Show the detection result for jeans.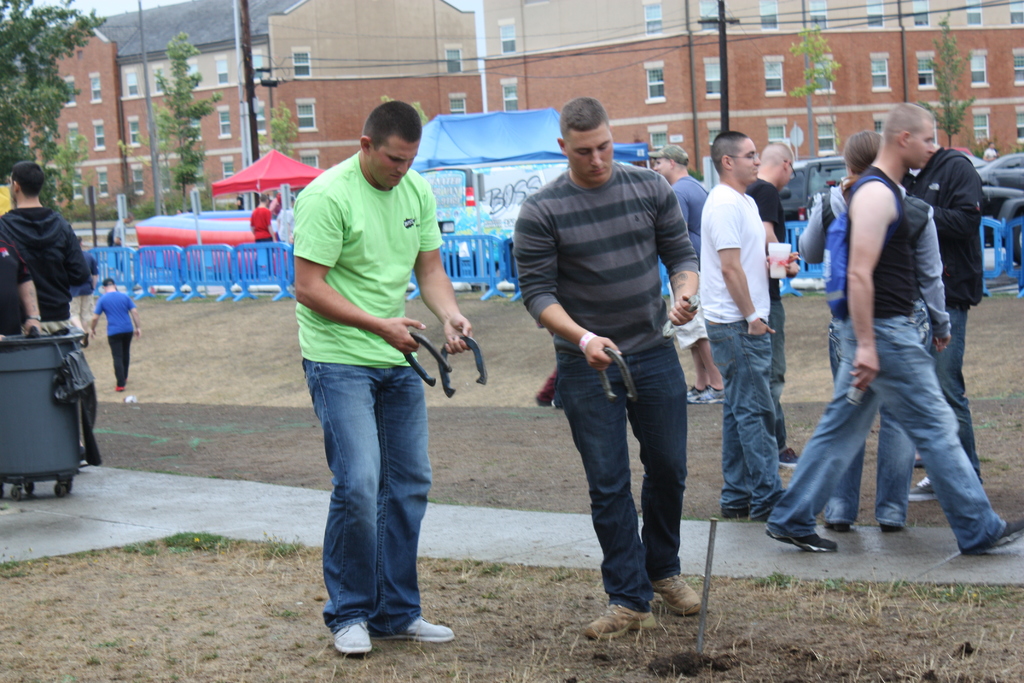
[764,299,791,454].
